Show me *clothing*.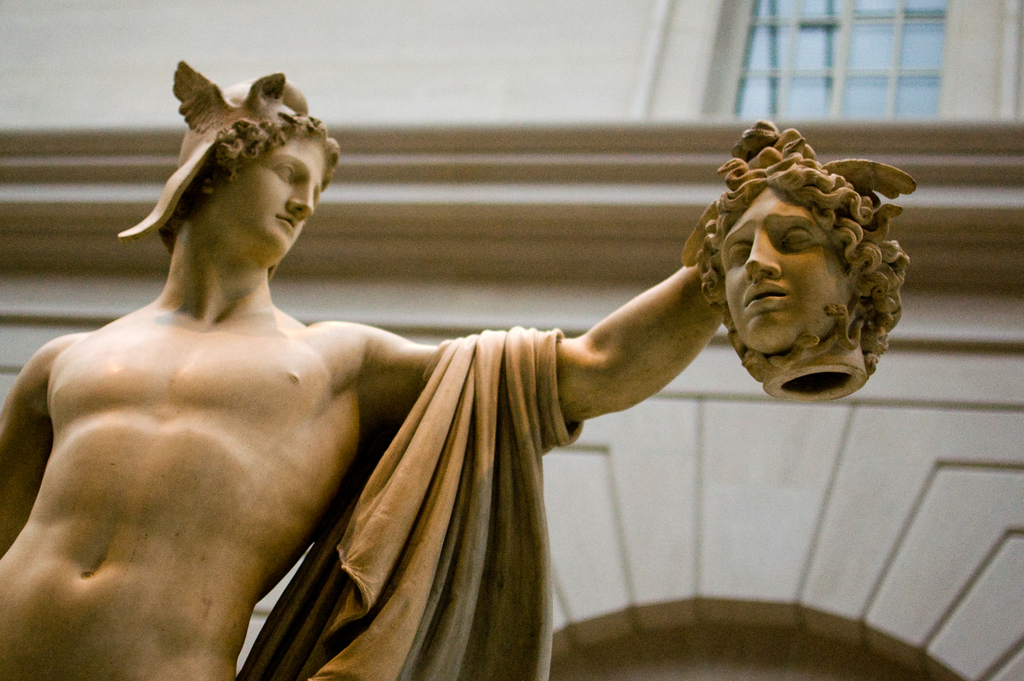
*clothing* is here: box(235, 325, 586, 680).
